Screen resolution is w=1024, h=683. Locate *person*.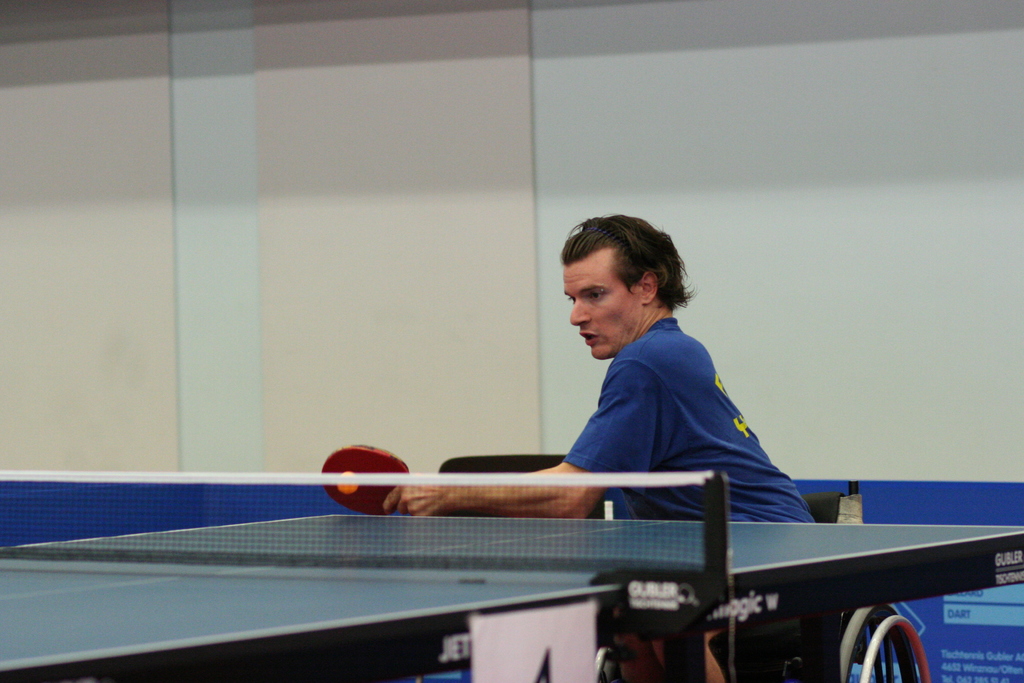
BBox(389, 245, 816, 570).
